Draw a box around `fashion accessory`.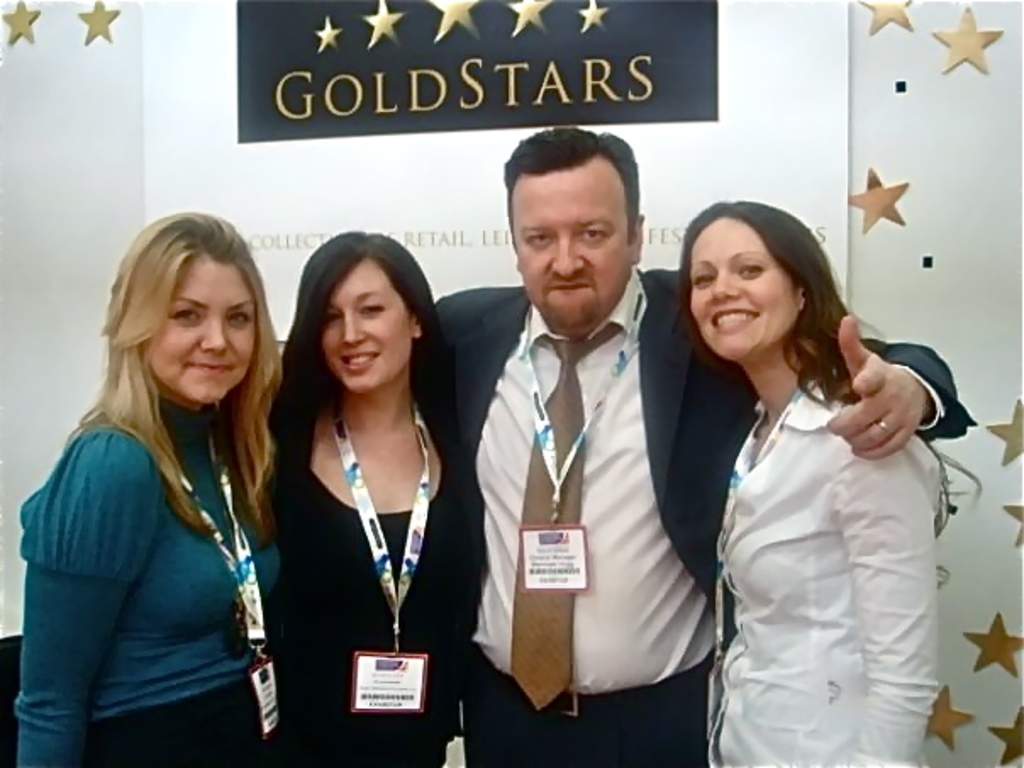
x1=873, y1=415, x2=899, y2=441.
